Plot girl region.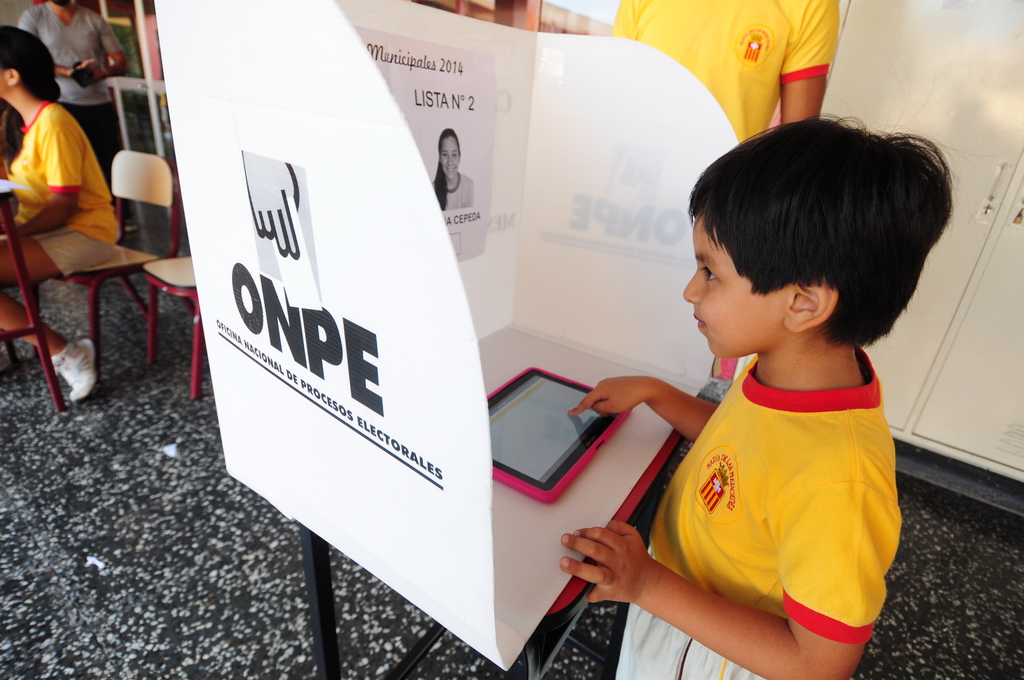
Plotted at {"x1": 0, "y1": 22, "x2": 120, "y2": 400}.
